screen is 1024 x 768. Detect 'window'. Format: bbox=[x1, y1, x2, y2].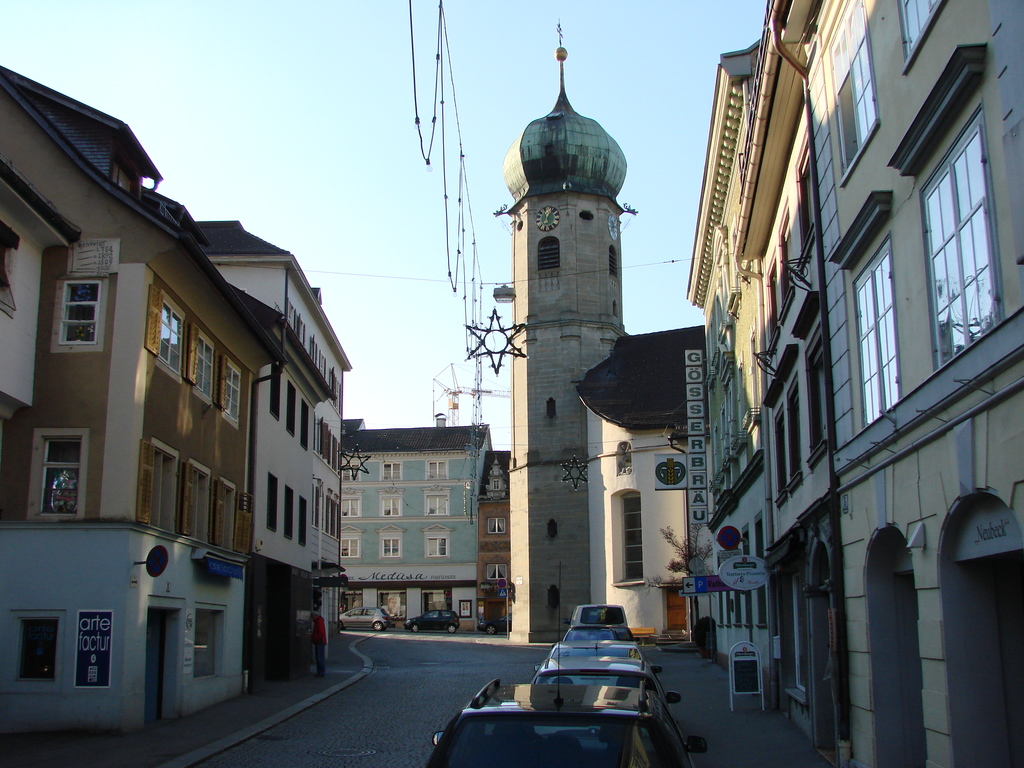
bbox=[341, 496, 361, 516].
